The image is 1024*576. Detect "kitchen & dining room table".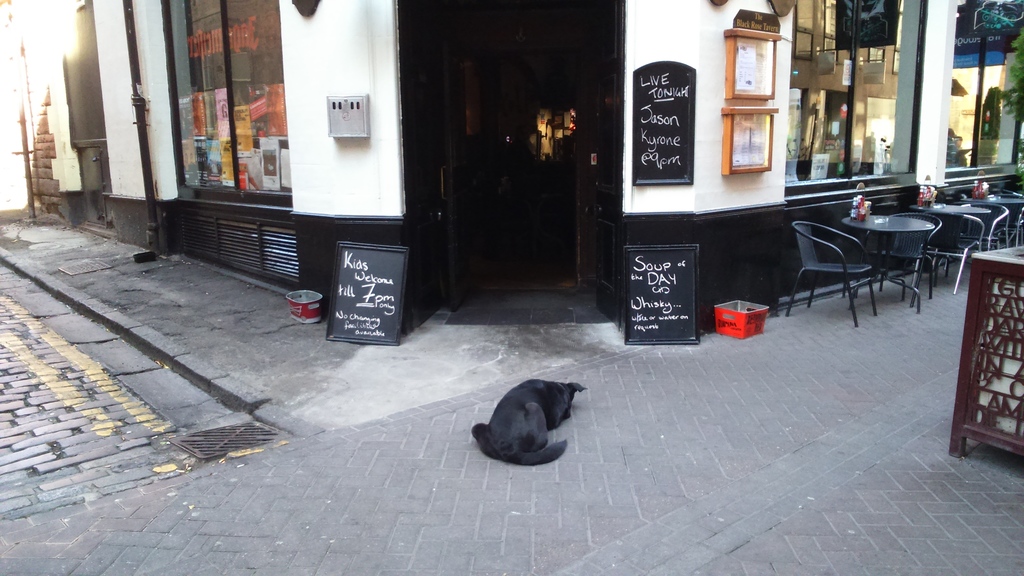
Detection: region(788, 209, 941, 326).
